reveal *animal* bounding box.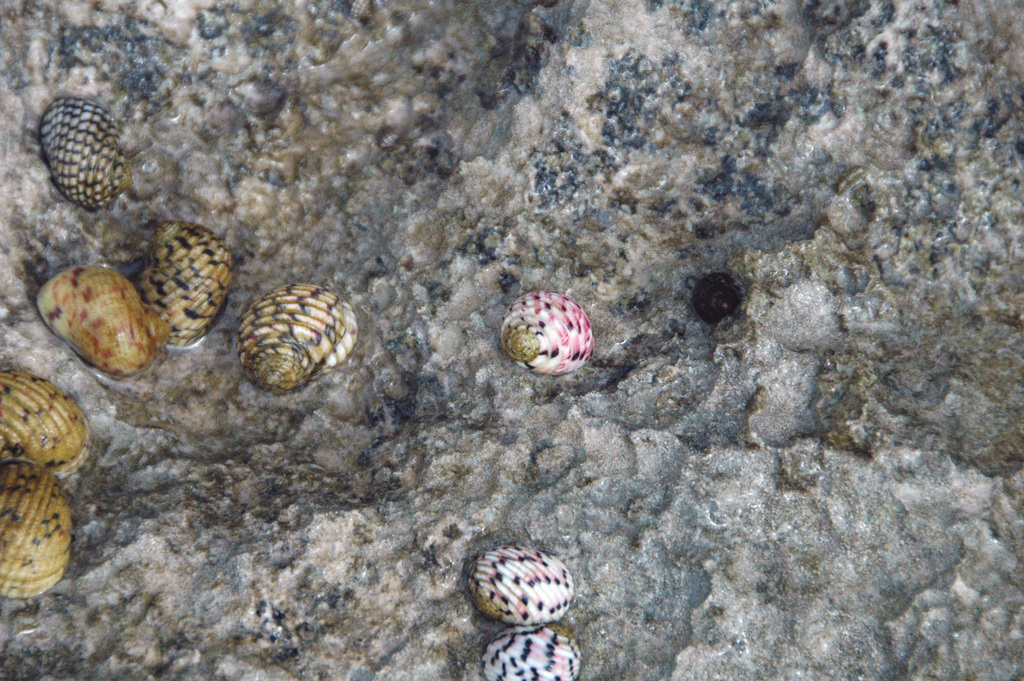
Revealed: x1=467, y1=624, x2=591, y2=680.
